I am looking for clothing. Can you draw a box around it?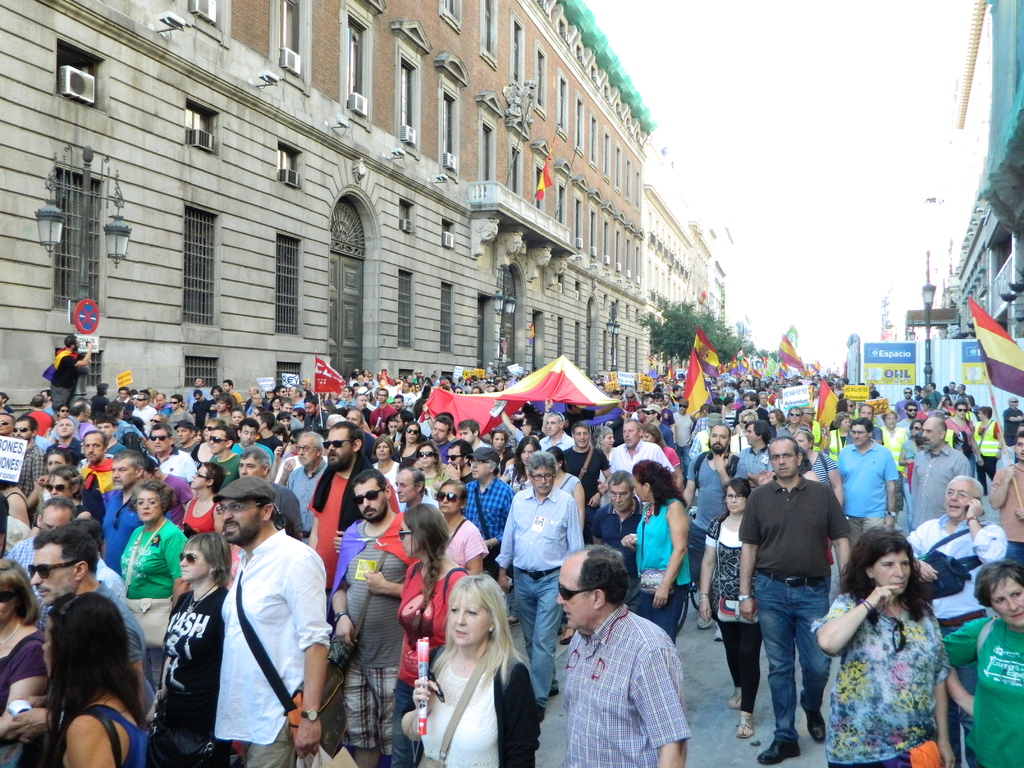
Sure, the bounding box is select_region(735, 449, 779, 479).
